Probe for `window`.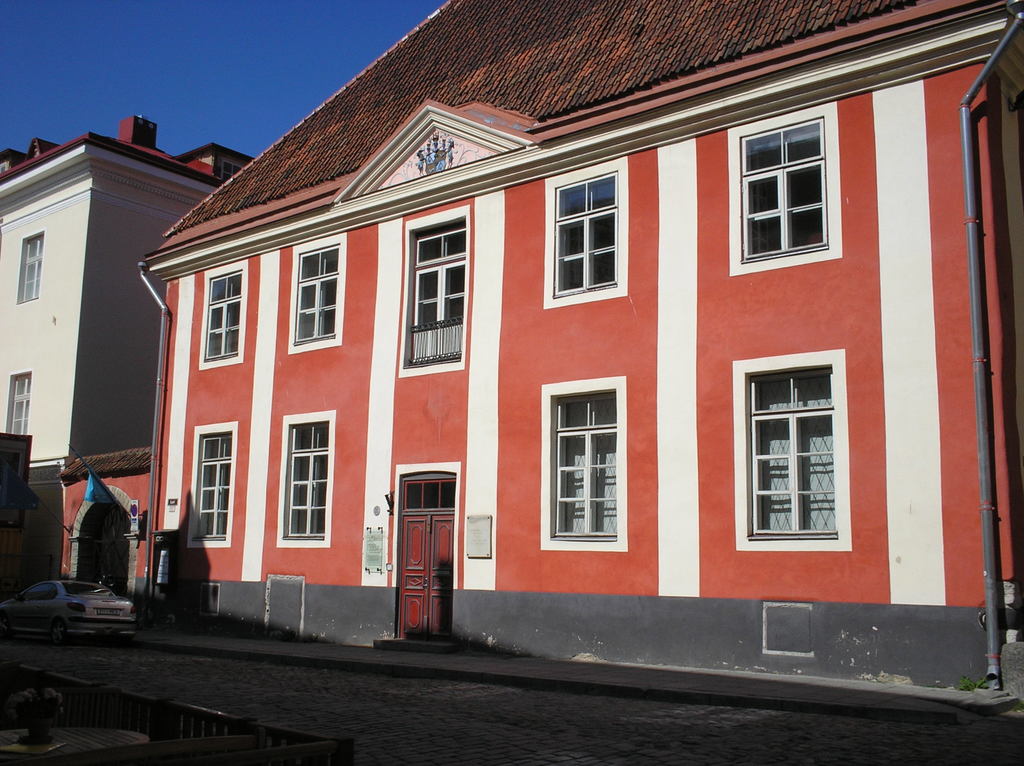
Probe result: [left=552, top=170, right=620, bottom=297].
